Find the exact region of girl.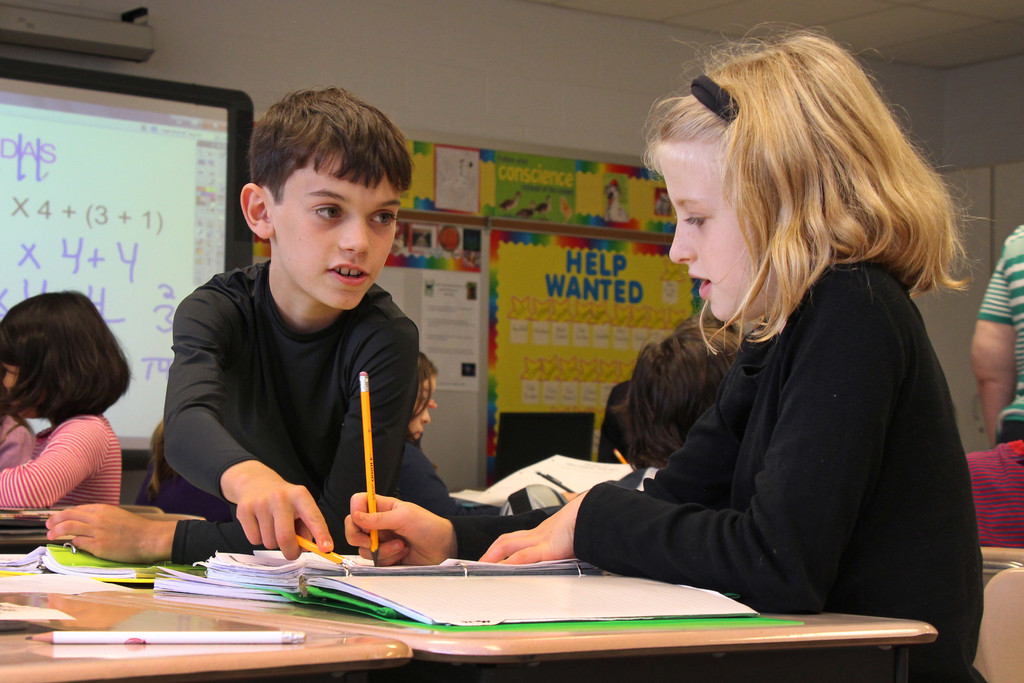
Exact region: pyautogui.locateOnScreen(0, 292, 131, 508).
